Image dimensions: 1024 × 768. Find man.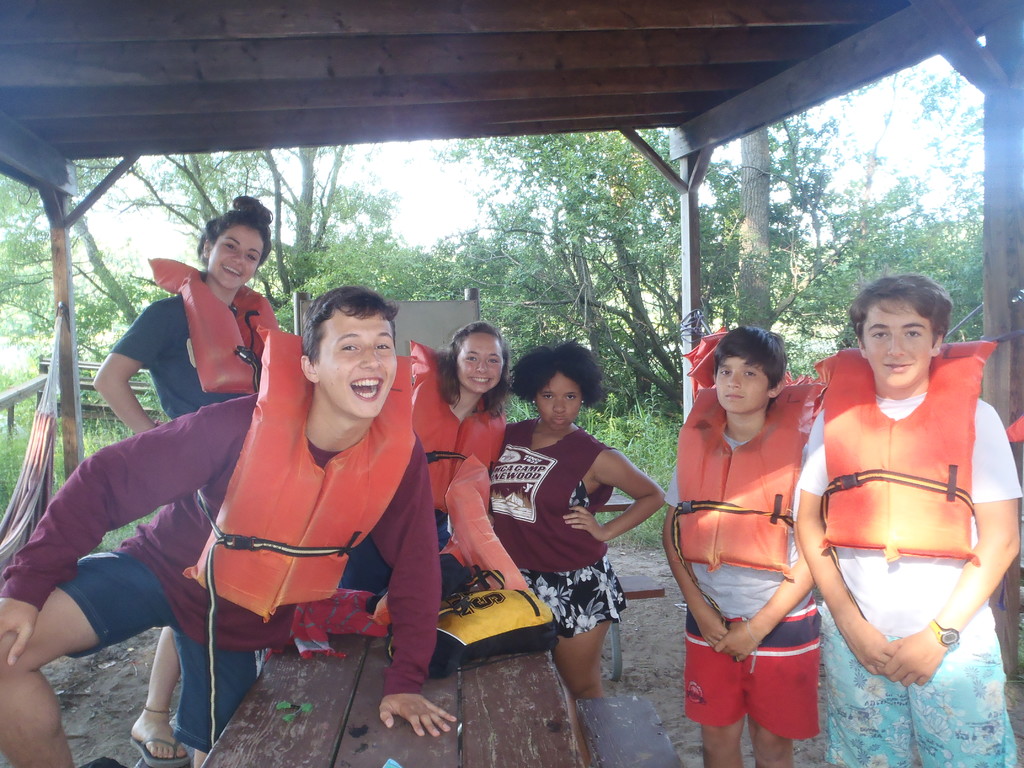
bbox=(0, 283, 460, 767).
